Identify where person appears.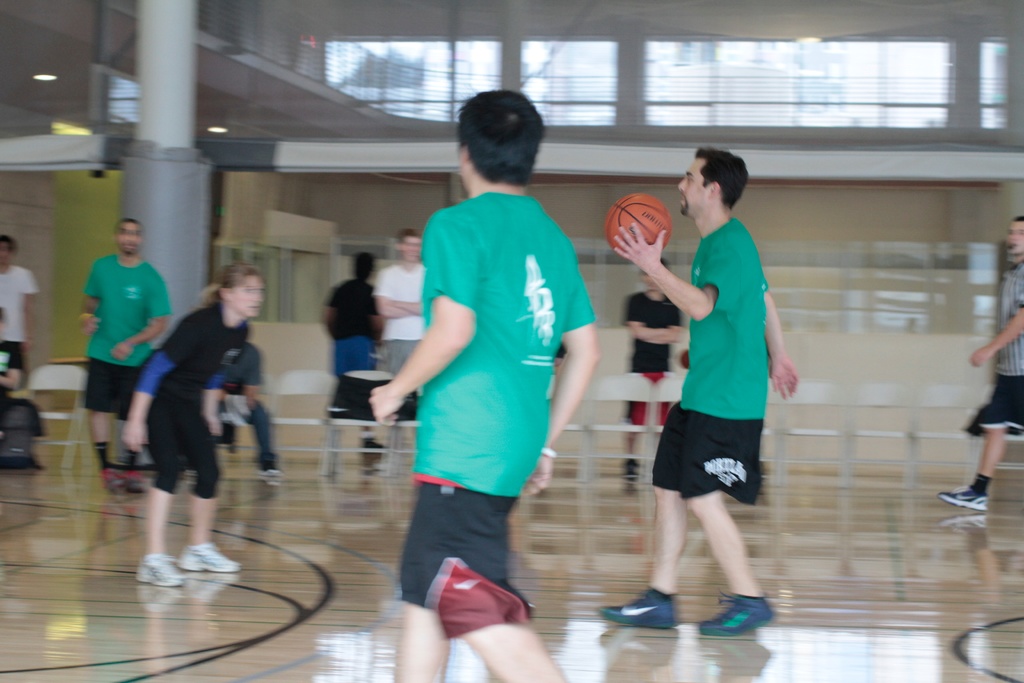
Appears at pyautogui.locateOnScreen(79, 219, 169, 495).
